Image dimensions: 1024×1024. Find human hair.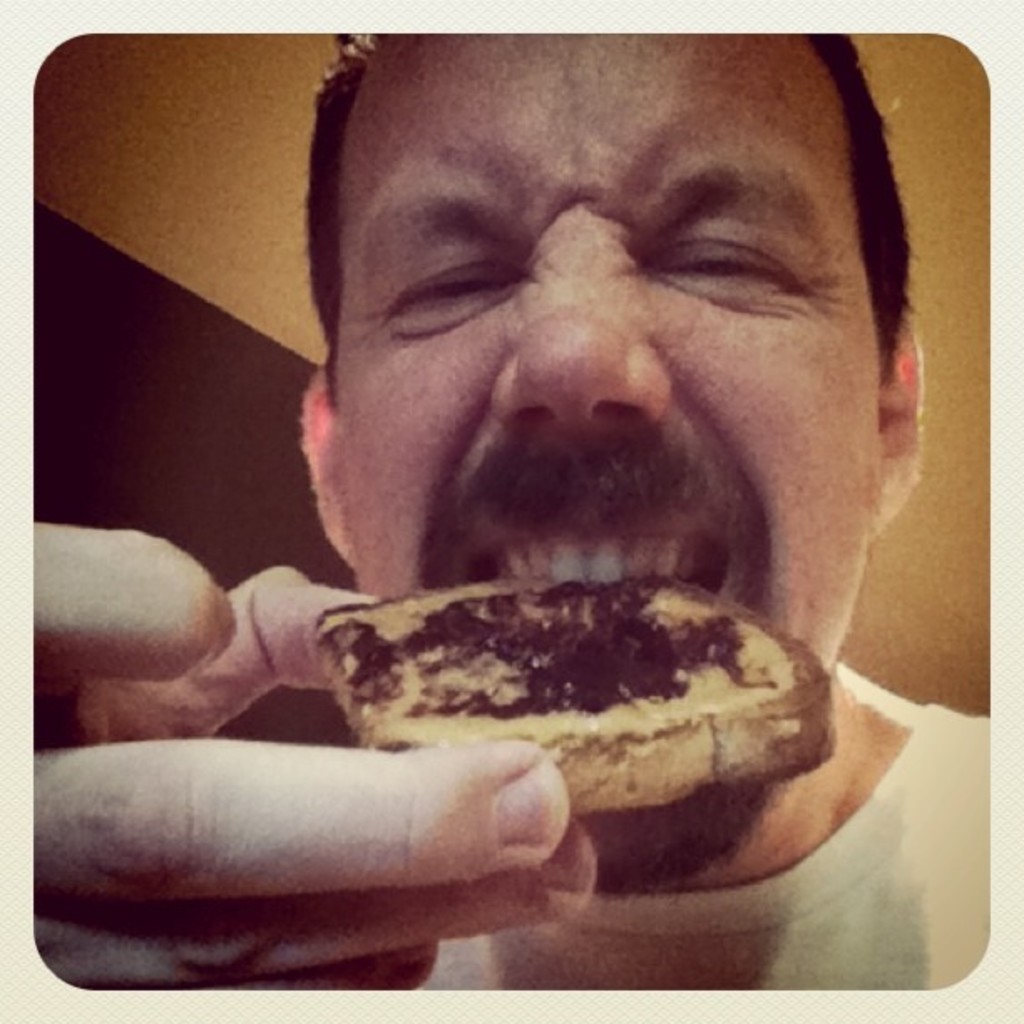
<box>812,20,917,345</box>.
